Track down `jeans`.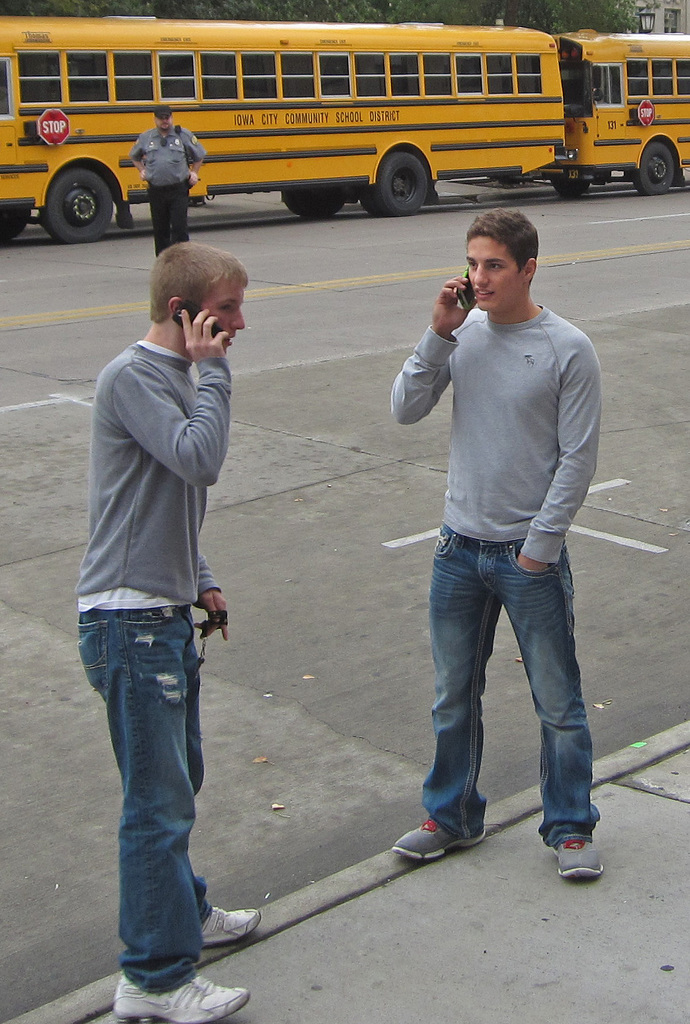
Tracked to {"left": 421, "top": 528, "right": 600, "bottom": 850}.
